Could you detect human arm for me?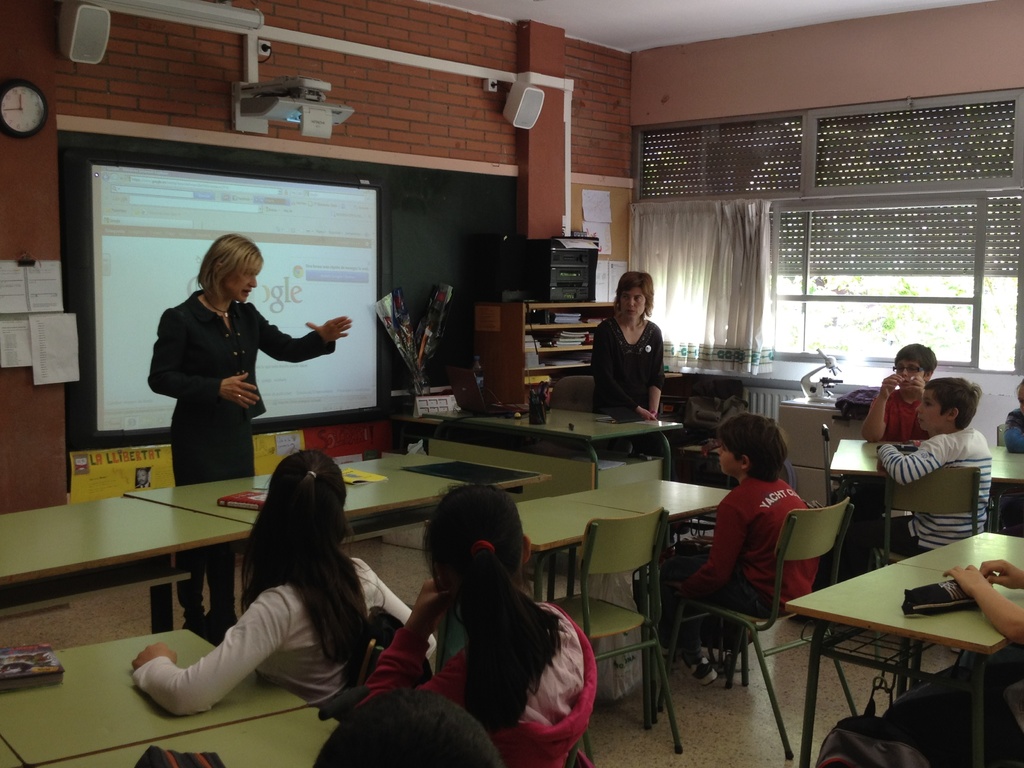
Detection result: l=361, t=586, r=511, b=712.
